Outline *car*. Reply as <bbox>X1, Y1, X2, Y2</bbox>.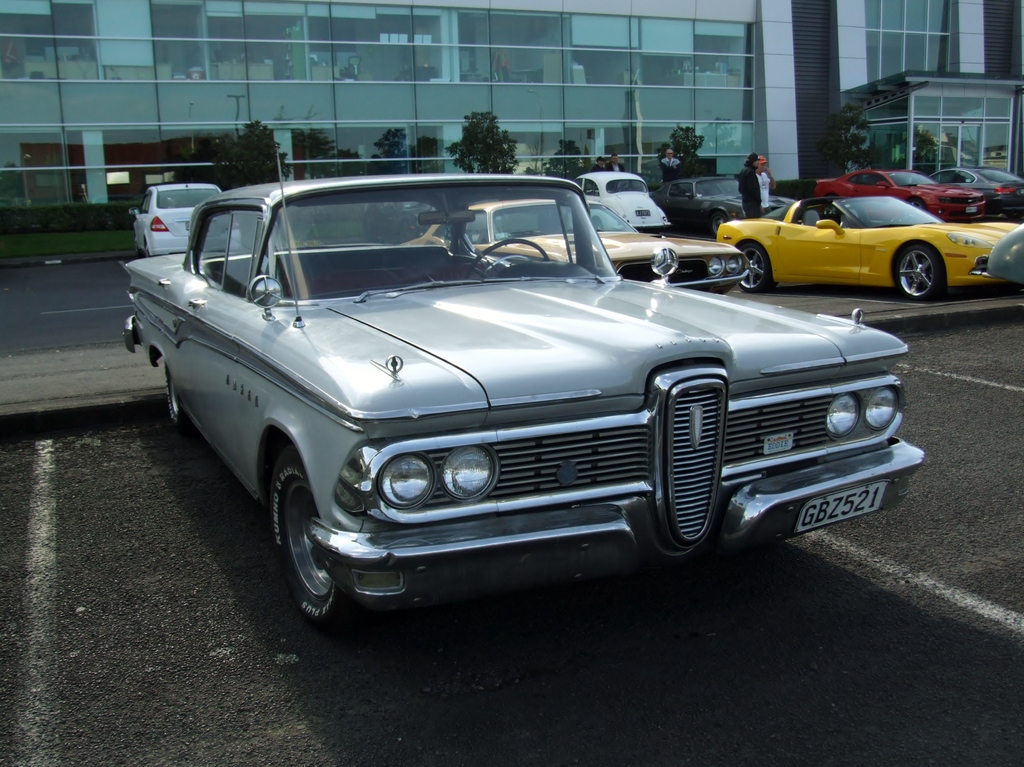
<bbox>931, 162, 1023, 209</bbox>.
